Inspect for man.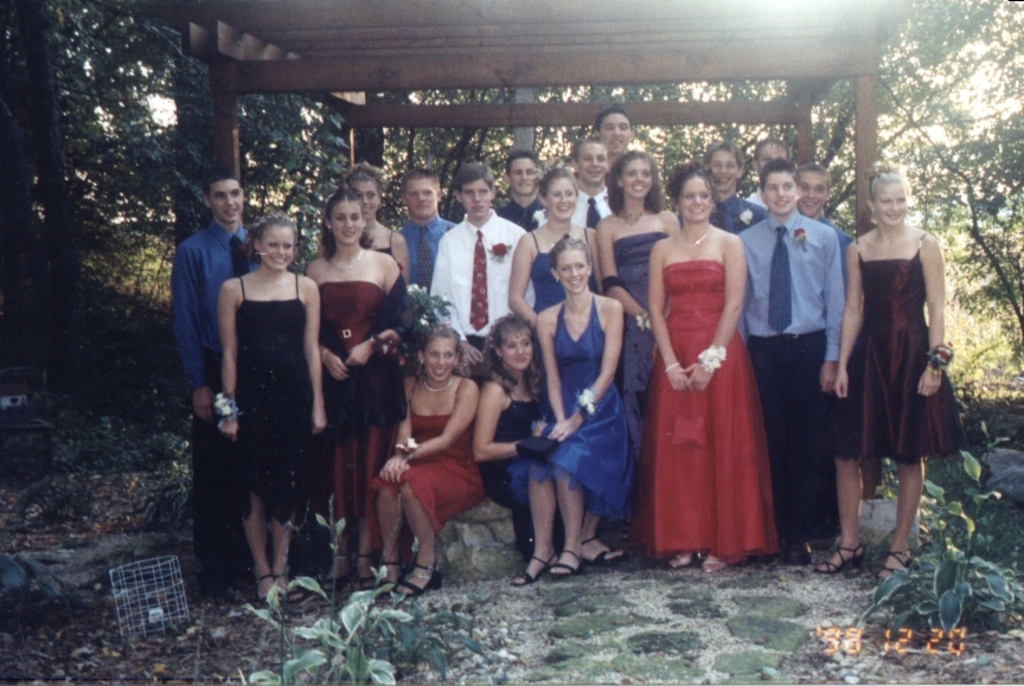
Inspection: [167, 164, 270, 590].
